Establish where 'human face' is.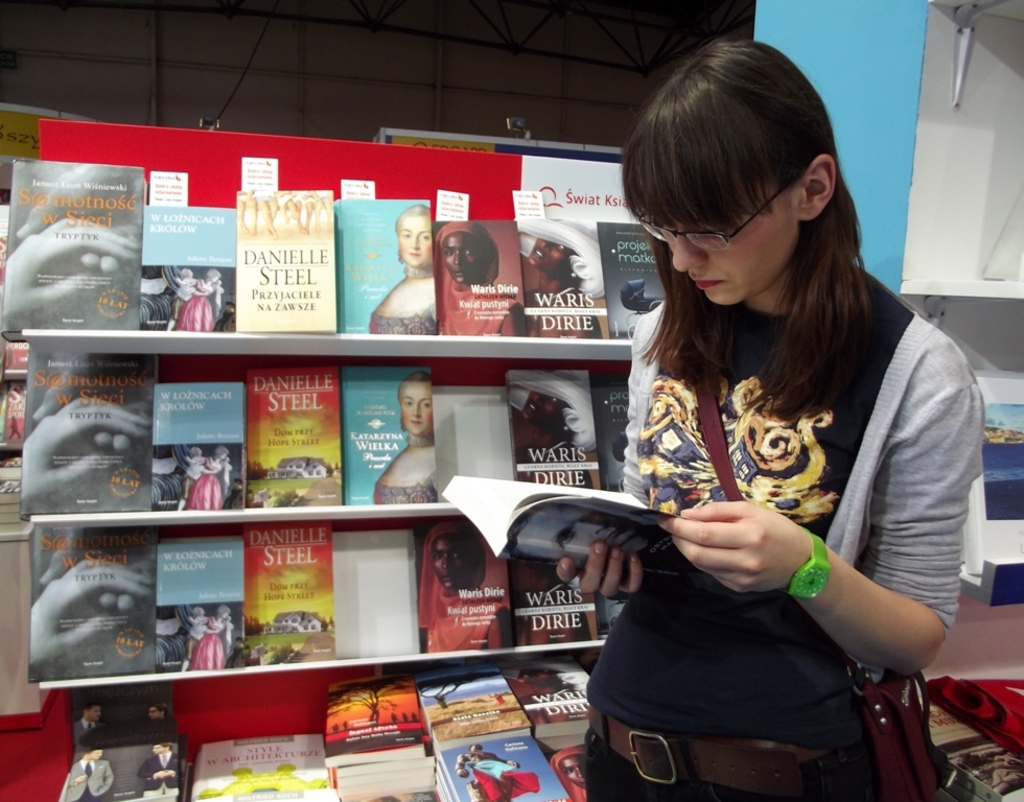
Established at <bbox>446, 229, 489, 285</bbox>.
